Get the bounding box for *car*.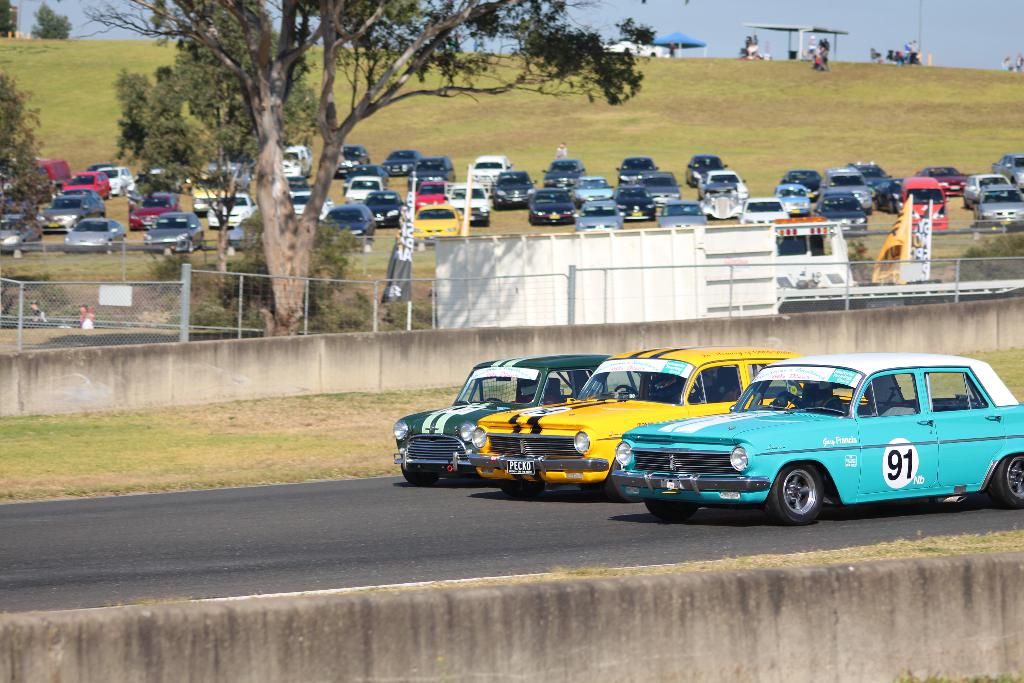
left=962, top=173, right=1013, bottom=210.
